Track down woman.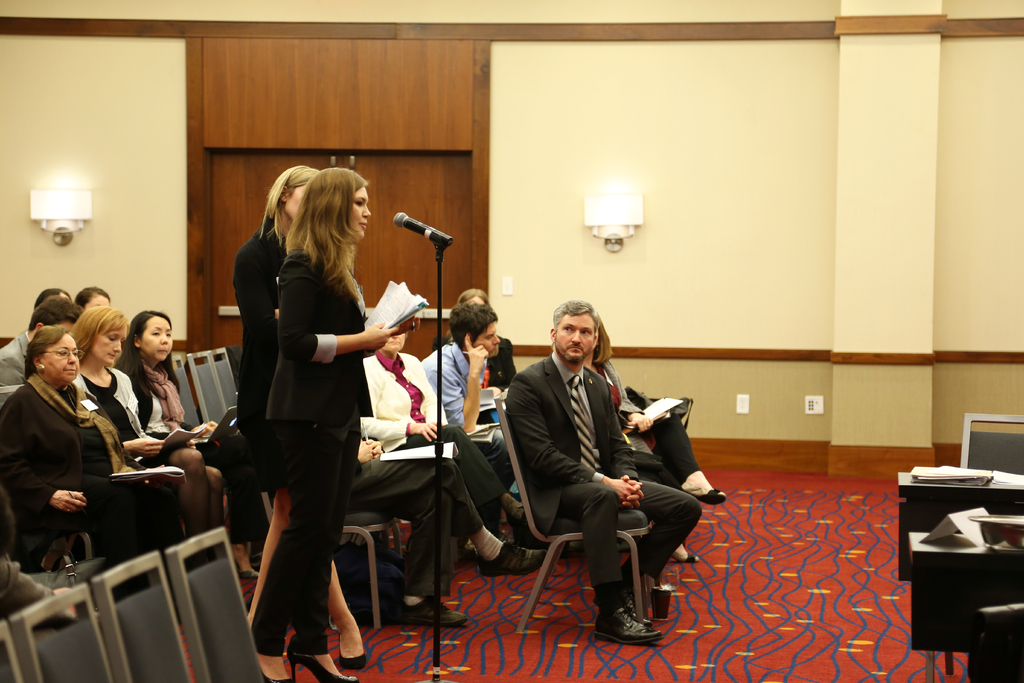
Tracked to bbox(356, 333, 519, 543).
